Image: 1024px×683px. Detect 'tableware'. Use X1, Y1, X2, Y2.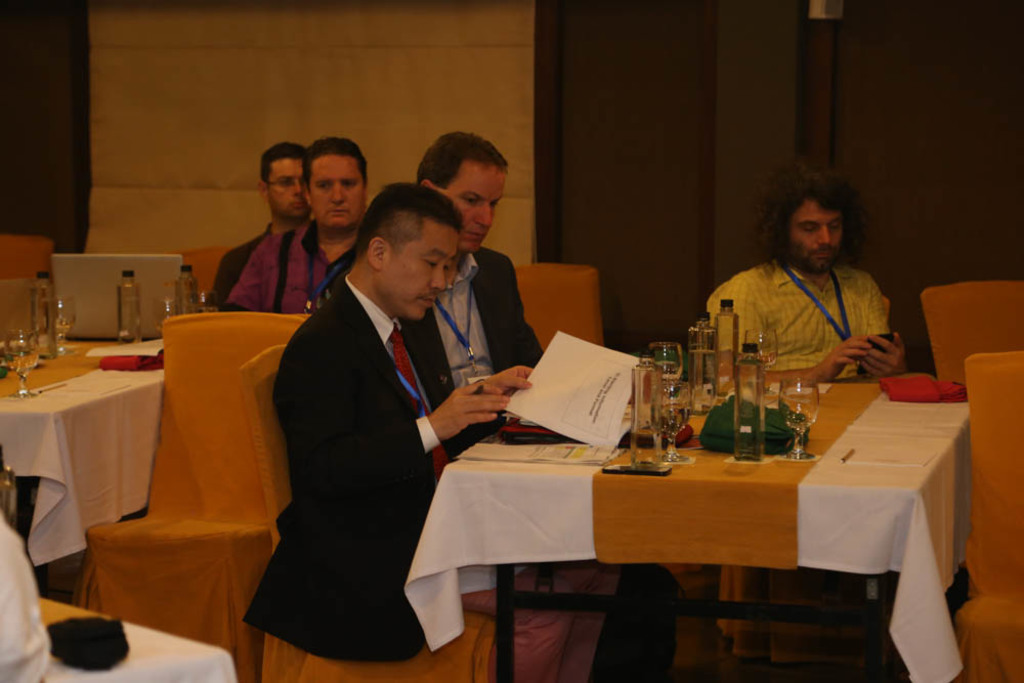
53, 294, 78, 358.
